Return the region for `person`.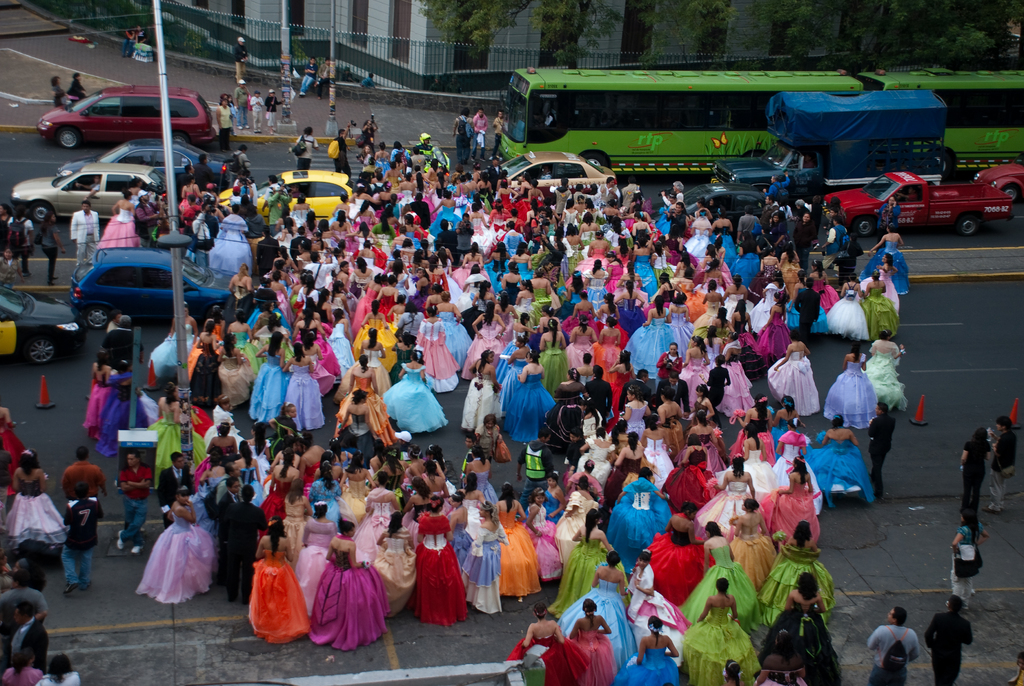
pyautogui.locateOnScreen(130, 496, 206, 617).
